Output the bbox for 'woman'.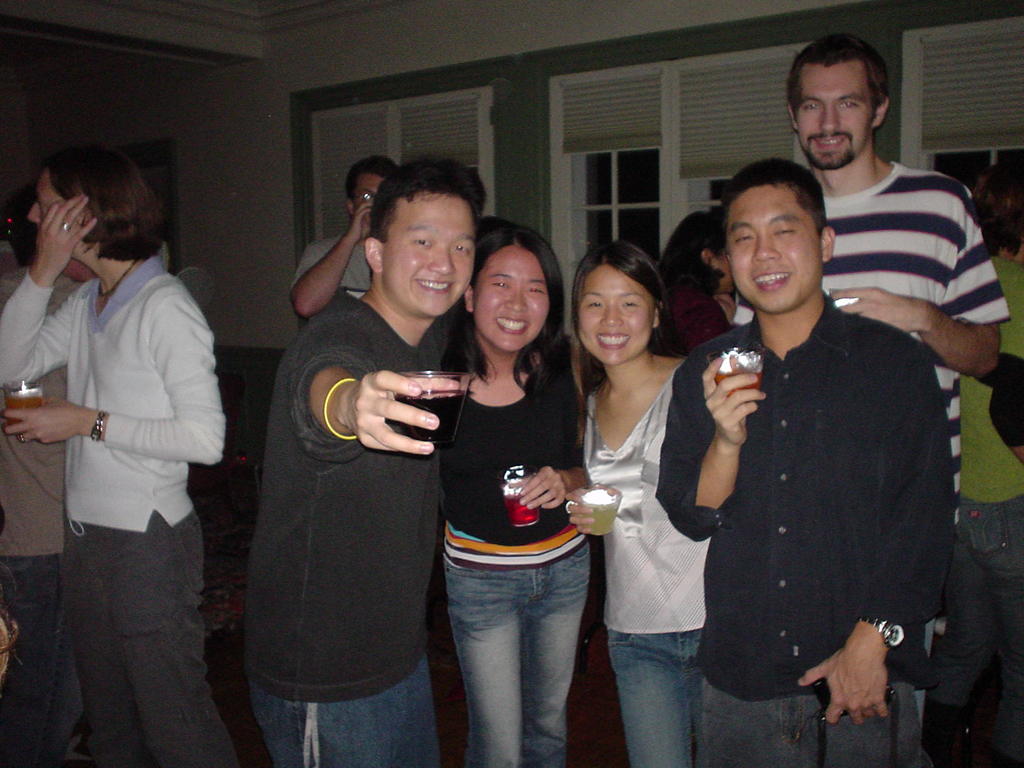
BBox(405, 214, 606, 767).
